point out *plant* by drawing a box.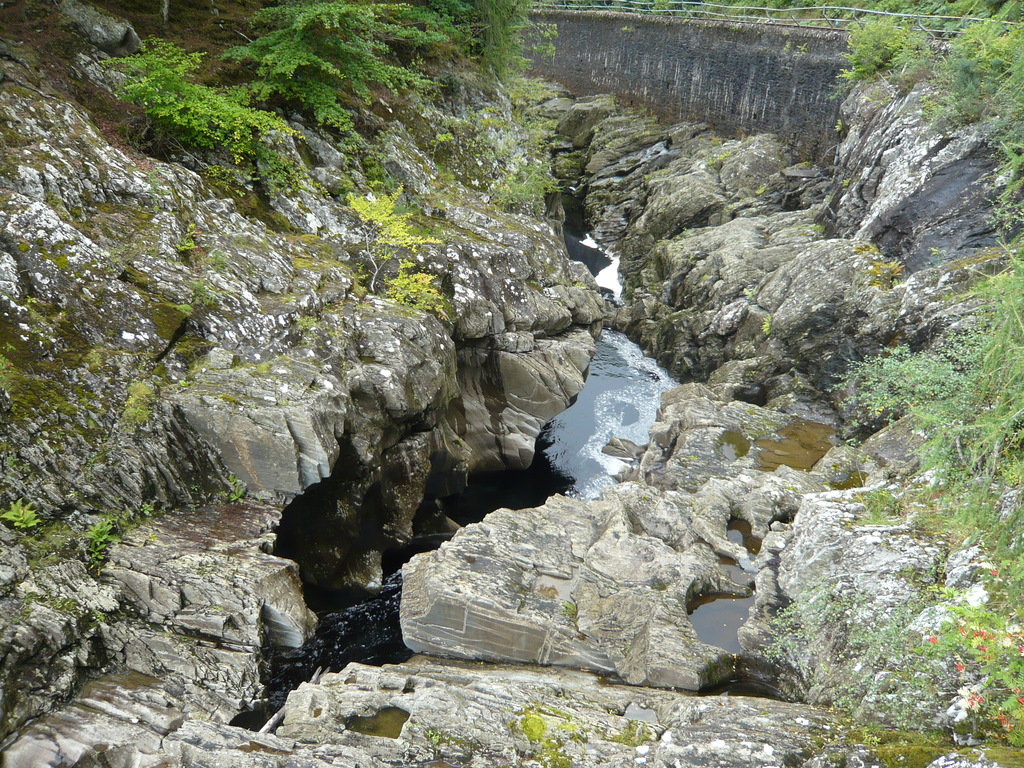
[x1=29, y1=298, x2=52, y2=321].
